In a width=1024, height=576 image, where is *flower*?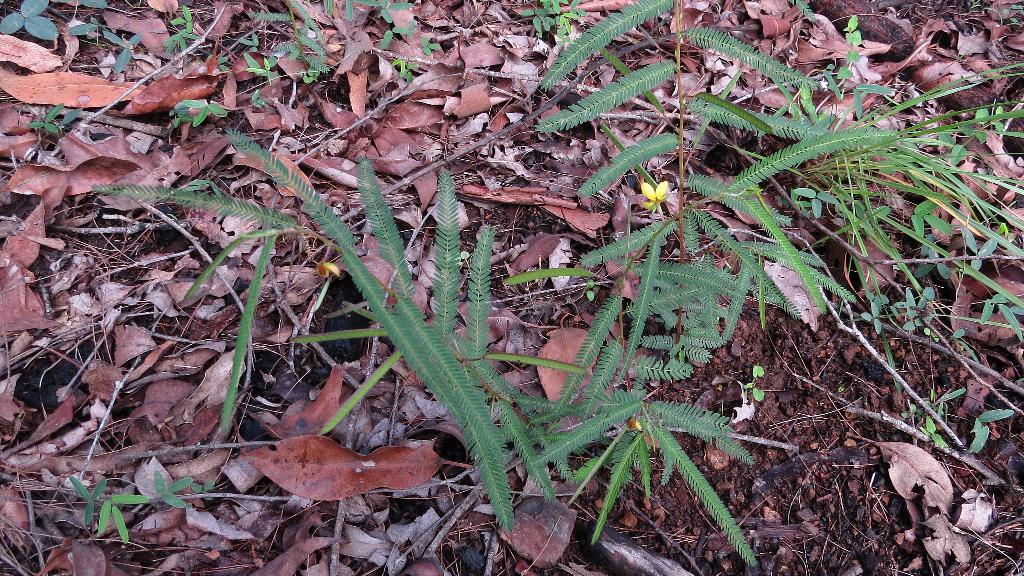
<box>641,181,667,214</box>.
